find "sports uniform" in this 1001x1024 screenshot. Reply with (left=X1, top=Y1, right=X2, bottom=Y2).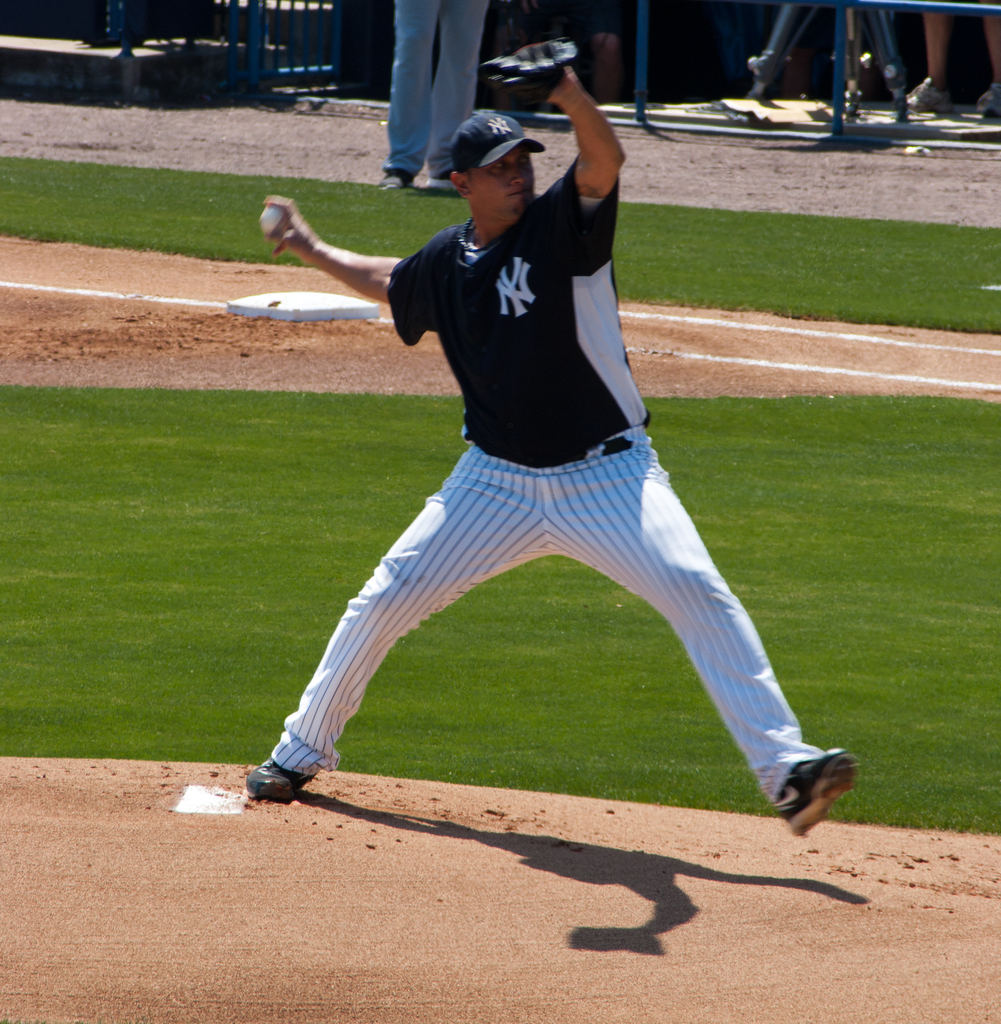
(left=216, top=88, right=861, bottom=856).
